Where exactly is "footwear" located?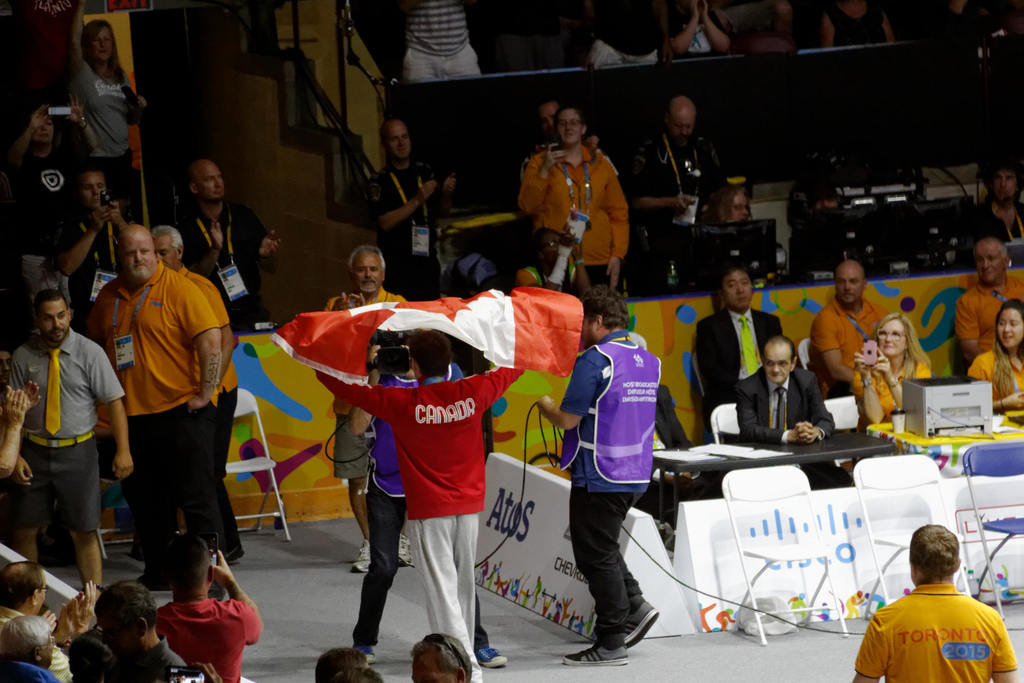
Its bounding box is rect(465, 646, 506, 663).
